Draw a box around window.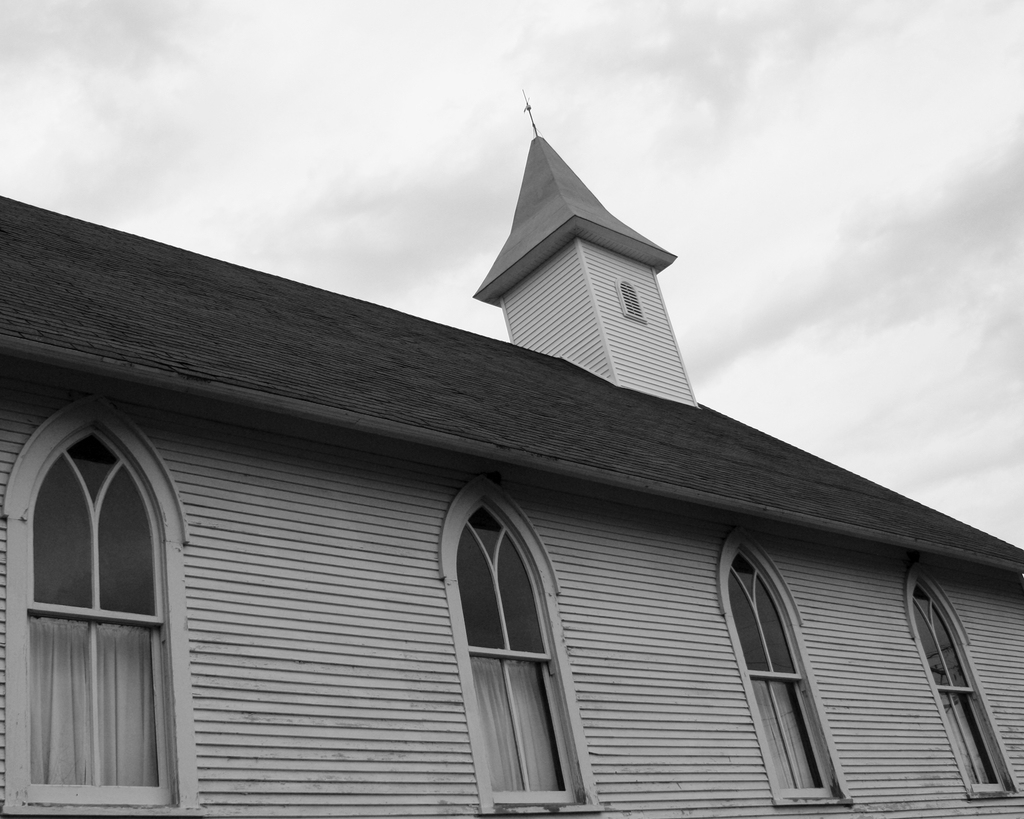
crop(2, 395, 202, 815).
